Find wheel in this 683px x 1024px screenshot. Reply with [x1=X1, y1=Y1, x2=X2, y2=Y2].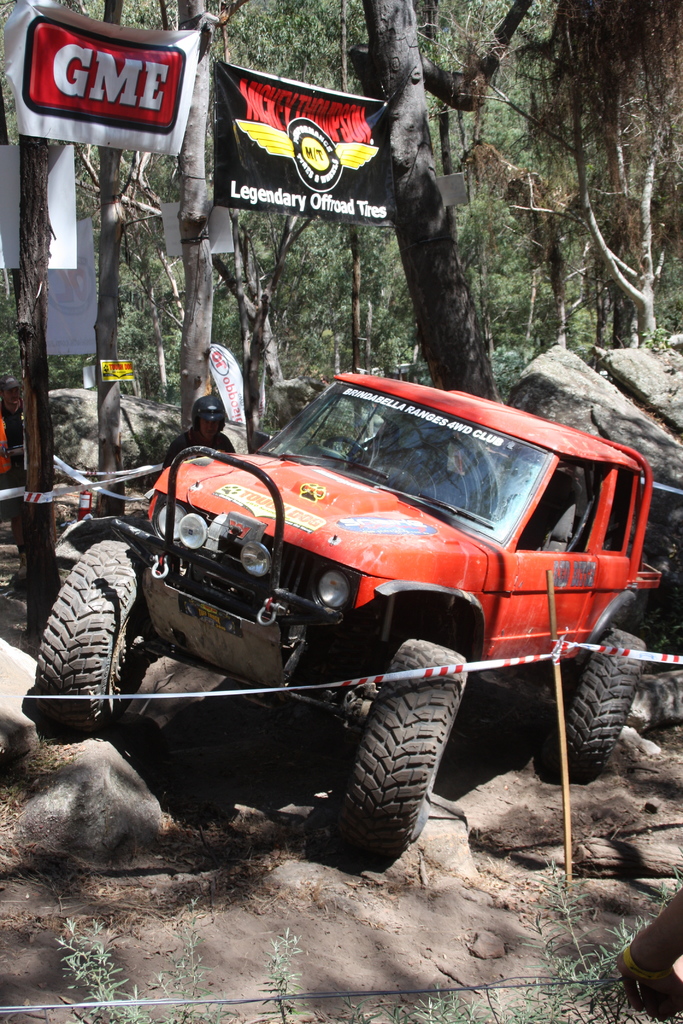
[x1=531, y1=620, x2=655, y2=785].
